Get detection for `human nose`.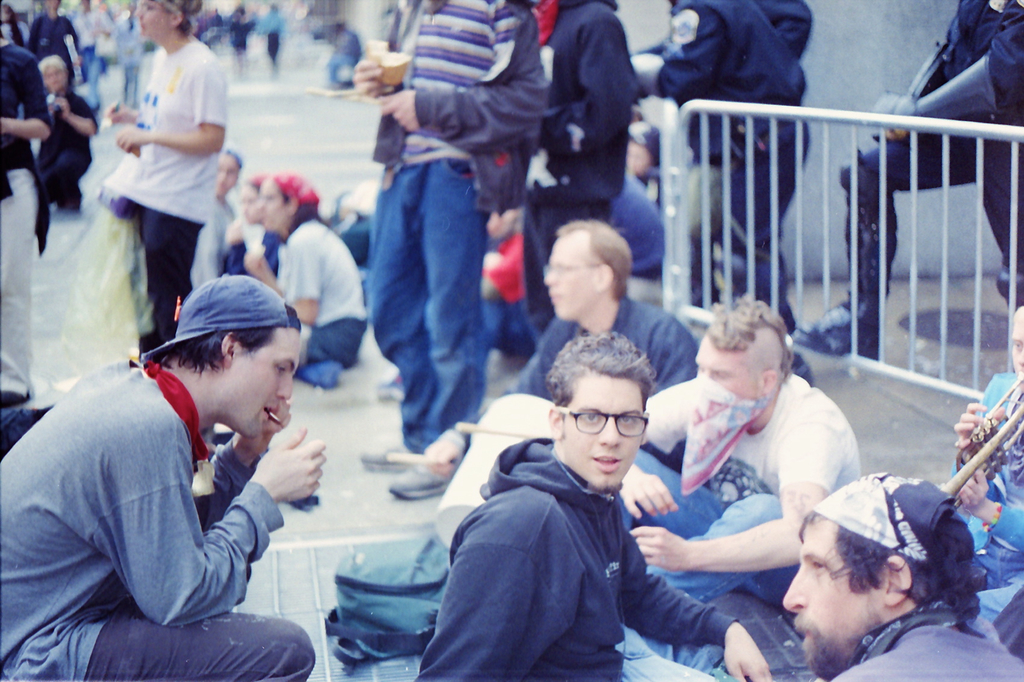
Detection: x1=275, y1=373, x2=295, y2=398.
